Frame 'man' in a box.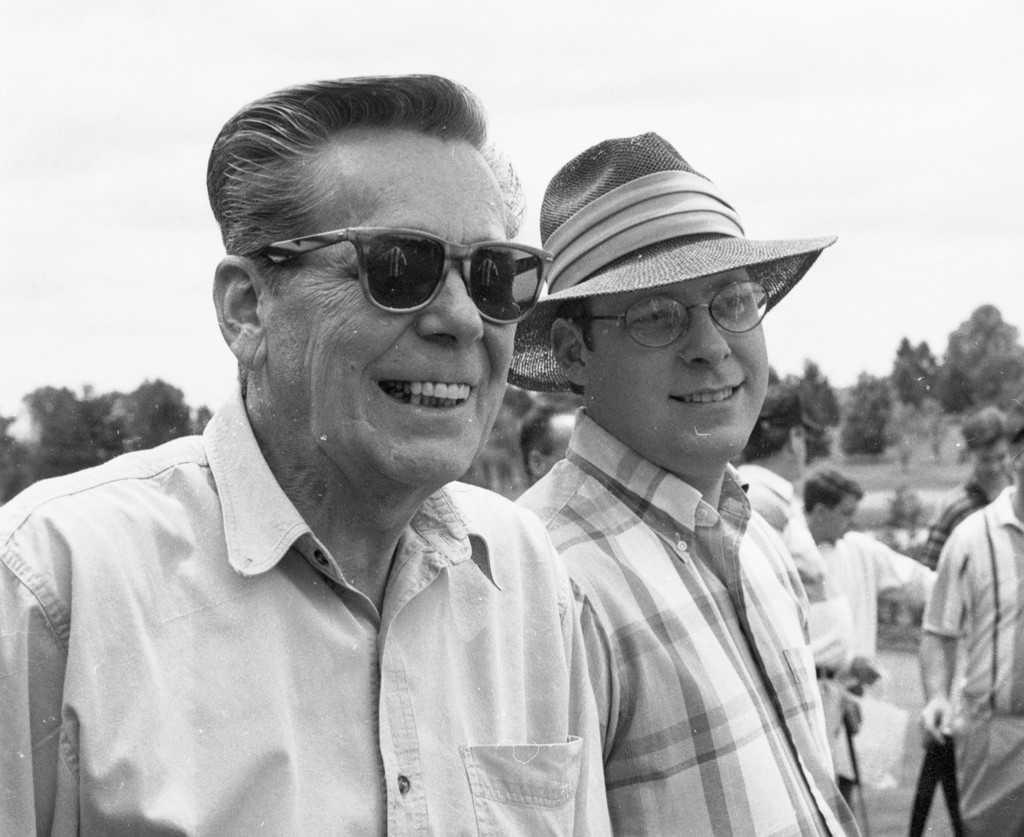
region(507, 133, 841, 836).
